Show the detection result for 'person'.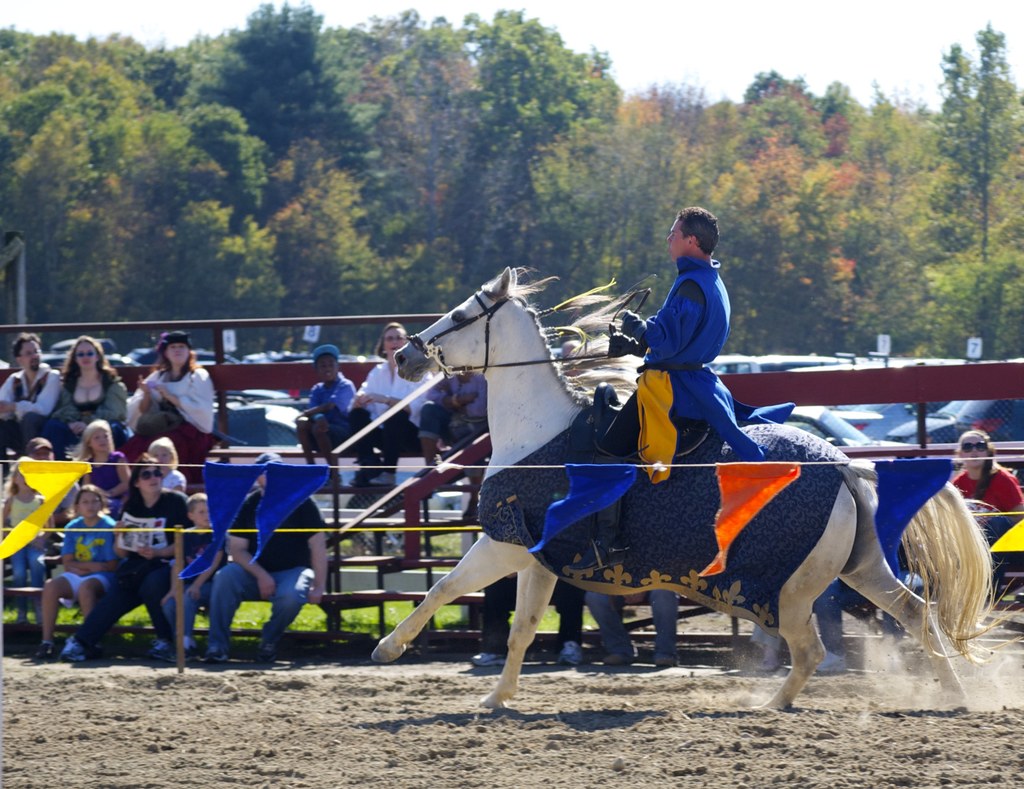
bbox=[420, 370, 492, 470].
